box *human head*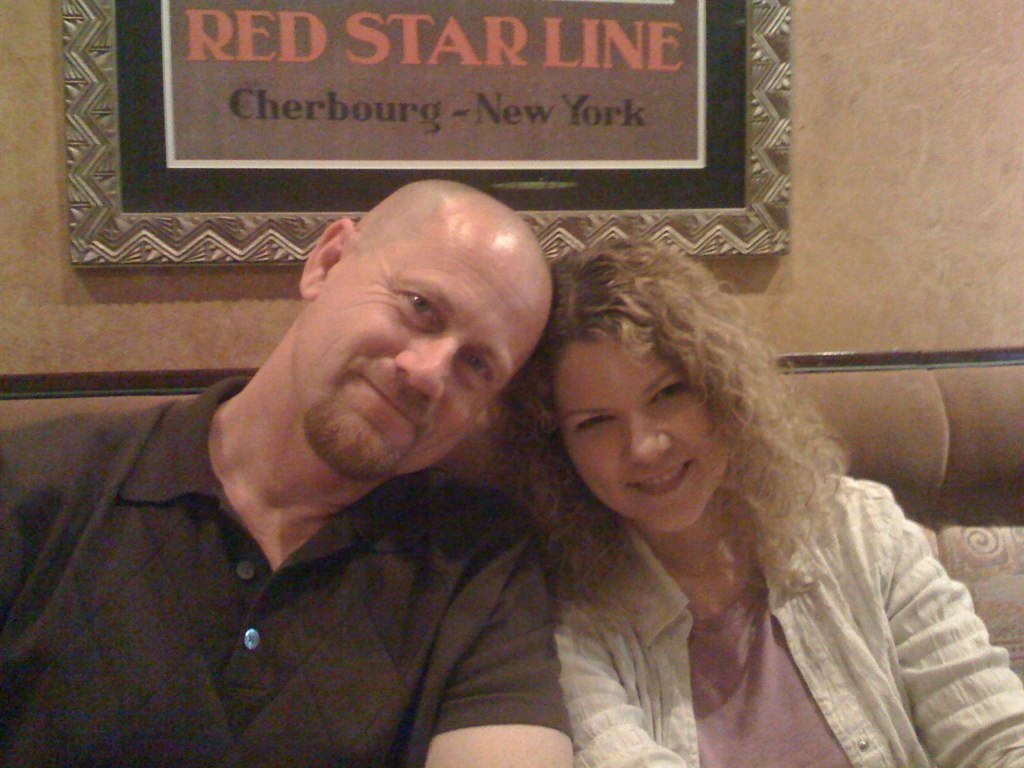
x1=530 y1=240 x2=760 y2=533
